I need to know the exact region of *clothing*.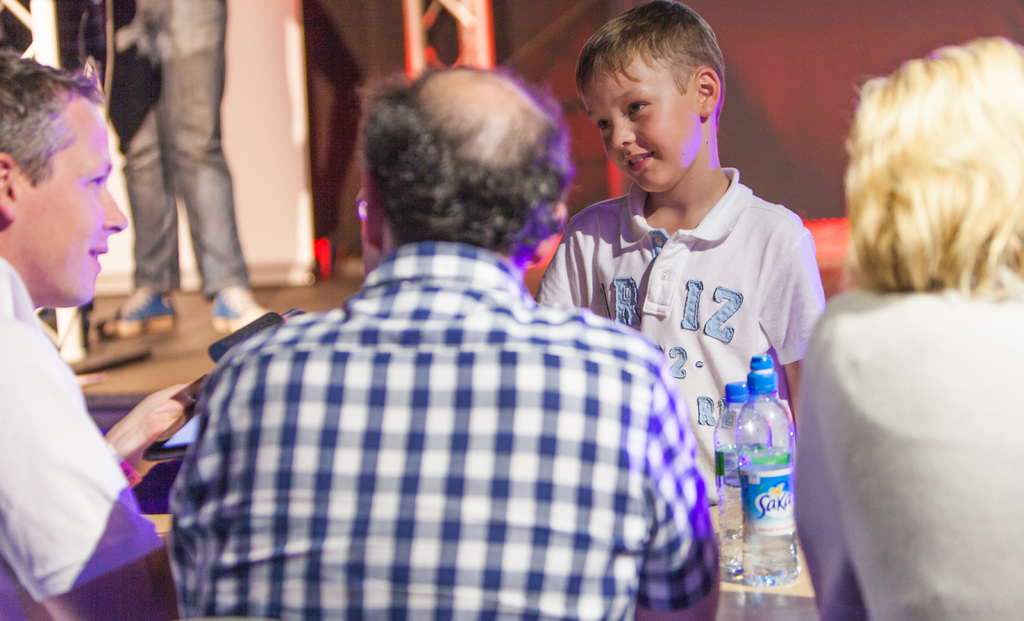
Region: [150, 214, 732, 602].
